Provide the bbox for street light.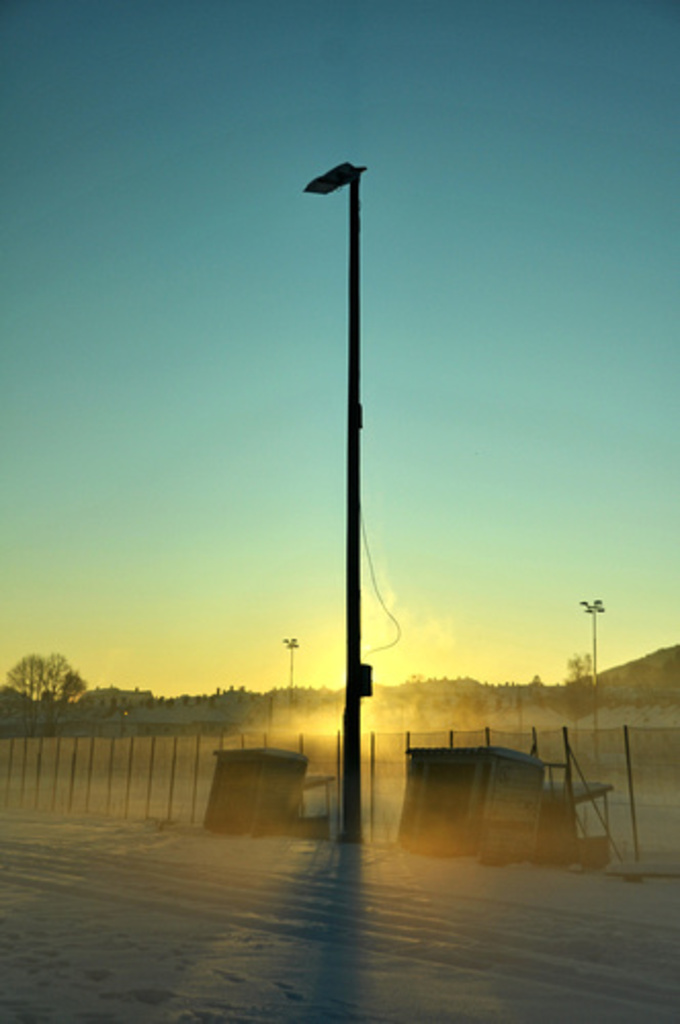
bbox(580, 586, 600, 784).
